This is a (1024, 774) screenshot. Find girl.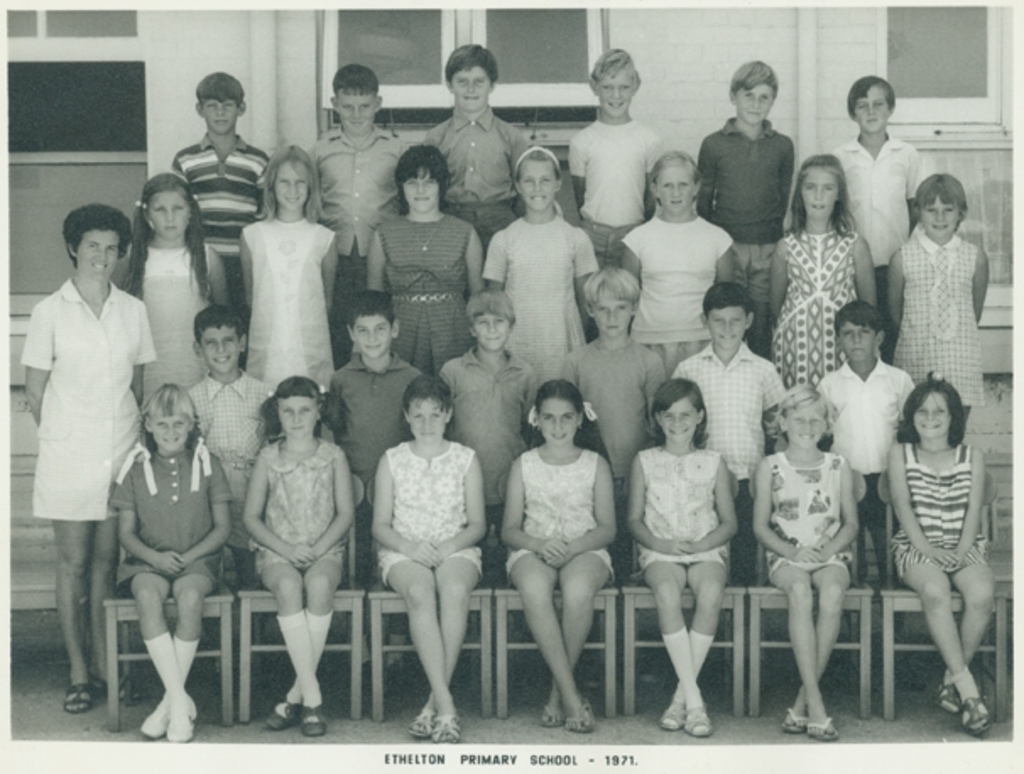
Bounding box: [889,174,990,439].
